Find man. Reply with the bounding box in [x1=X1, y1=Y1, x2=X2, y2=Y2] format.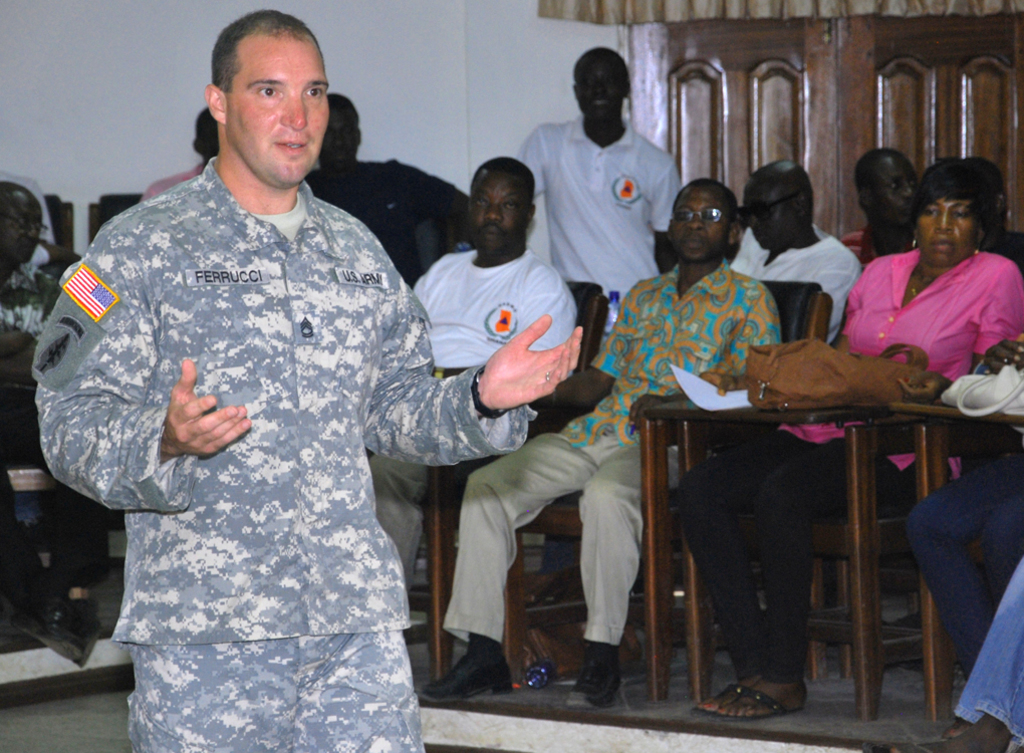
[x1=51, y1=31, x2=560, y2=727].
